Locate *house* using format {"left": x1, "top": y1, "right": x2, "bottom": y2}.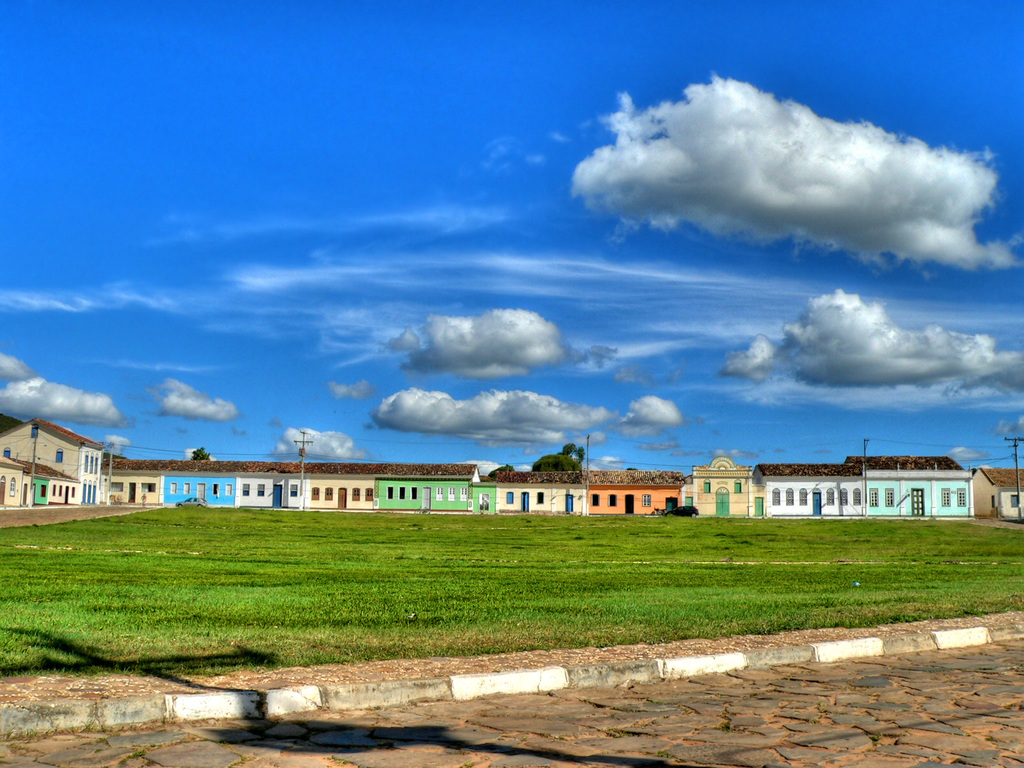
{"left": 276, "top": 462, "right": 378, "bottom": 511}.
